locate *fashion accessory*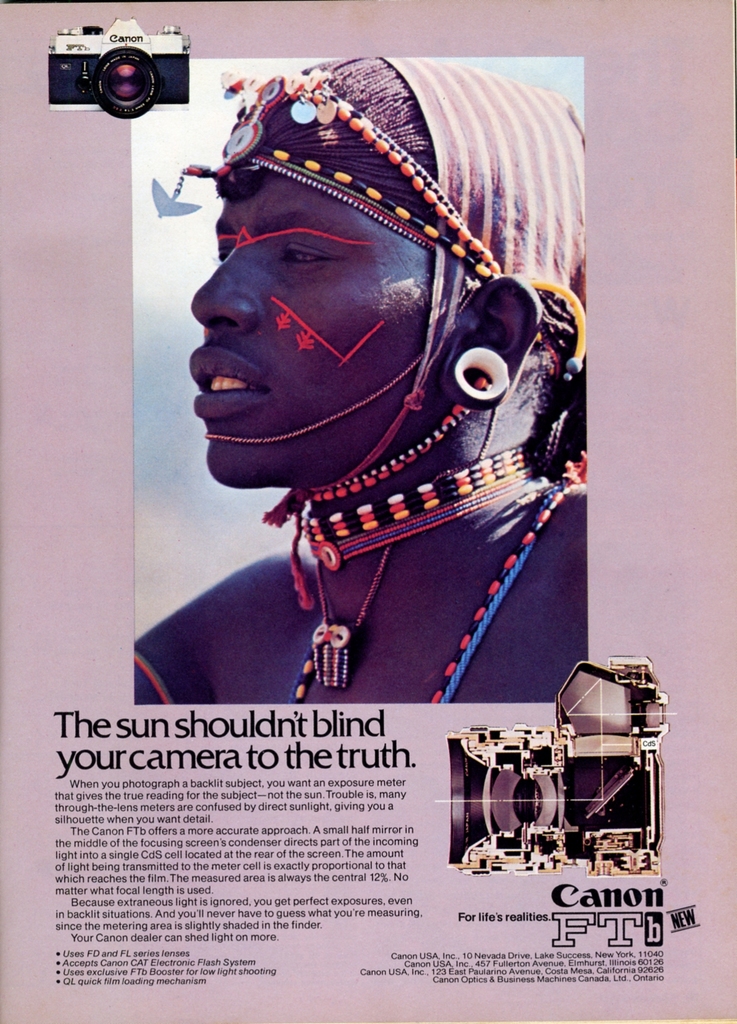
[422,488,580,710]
